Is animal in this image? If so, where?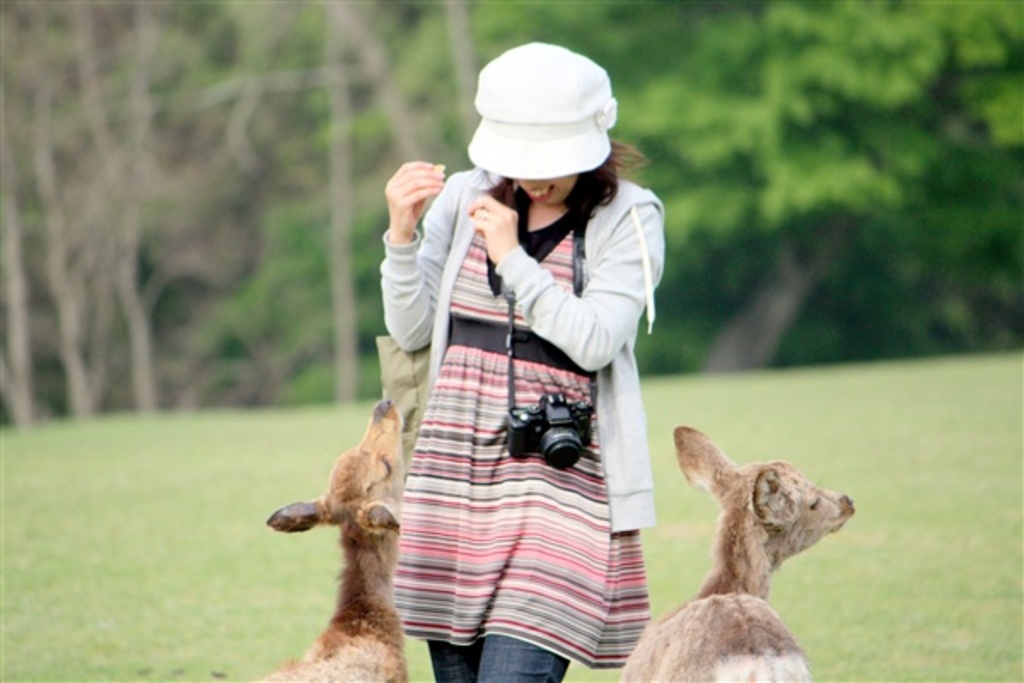
Yes, at left=241, top=394, right=404, bottom=681.
